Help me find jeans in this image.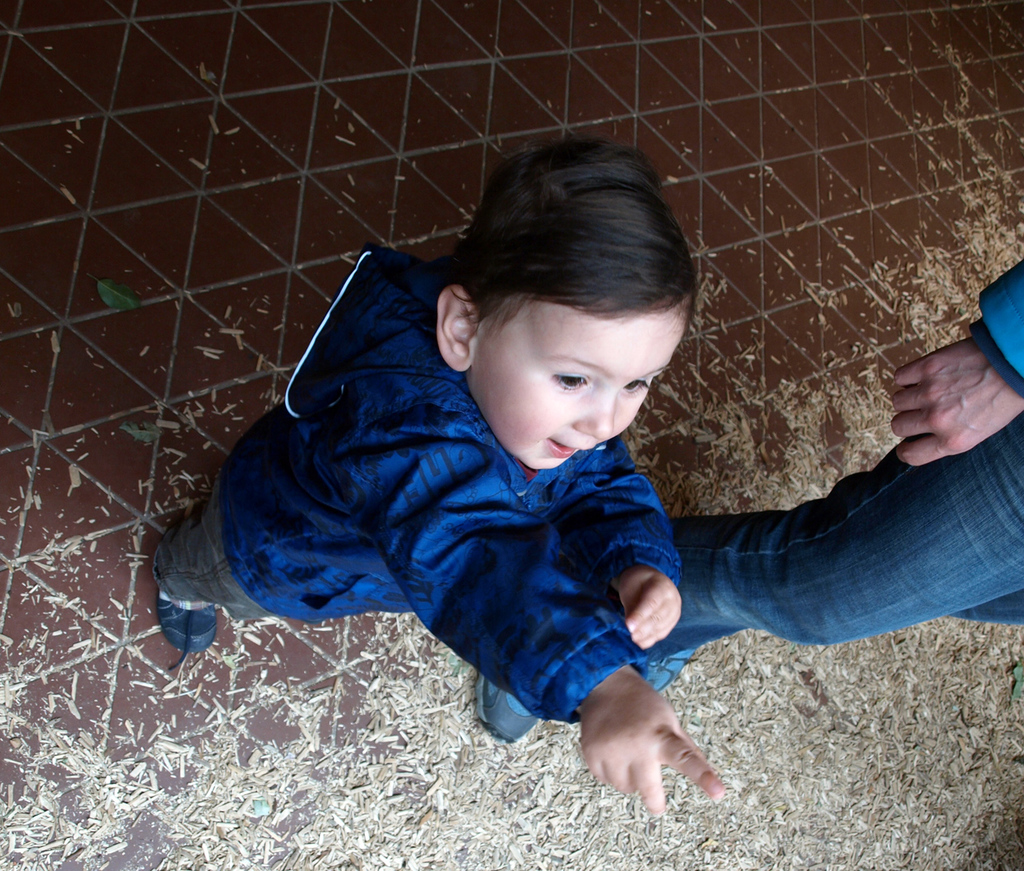
Found it: (left=649, top=390, right=1018, bottom=713).
